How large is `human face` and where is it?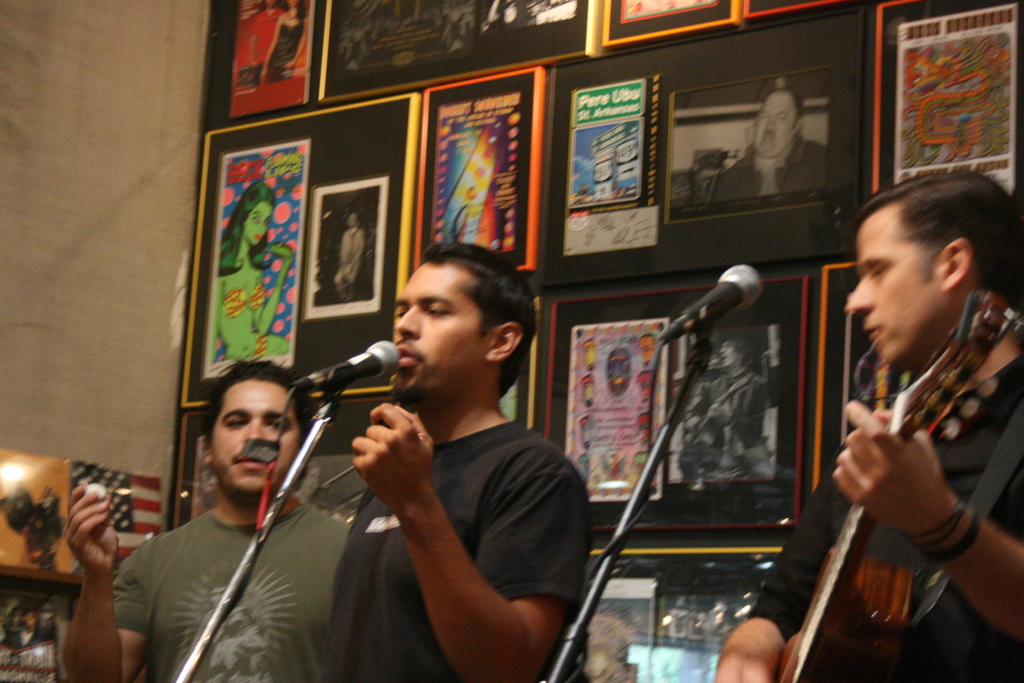
Bounding box: bbox=(753, 92, 792, 162).
